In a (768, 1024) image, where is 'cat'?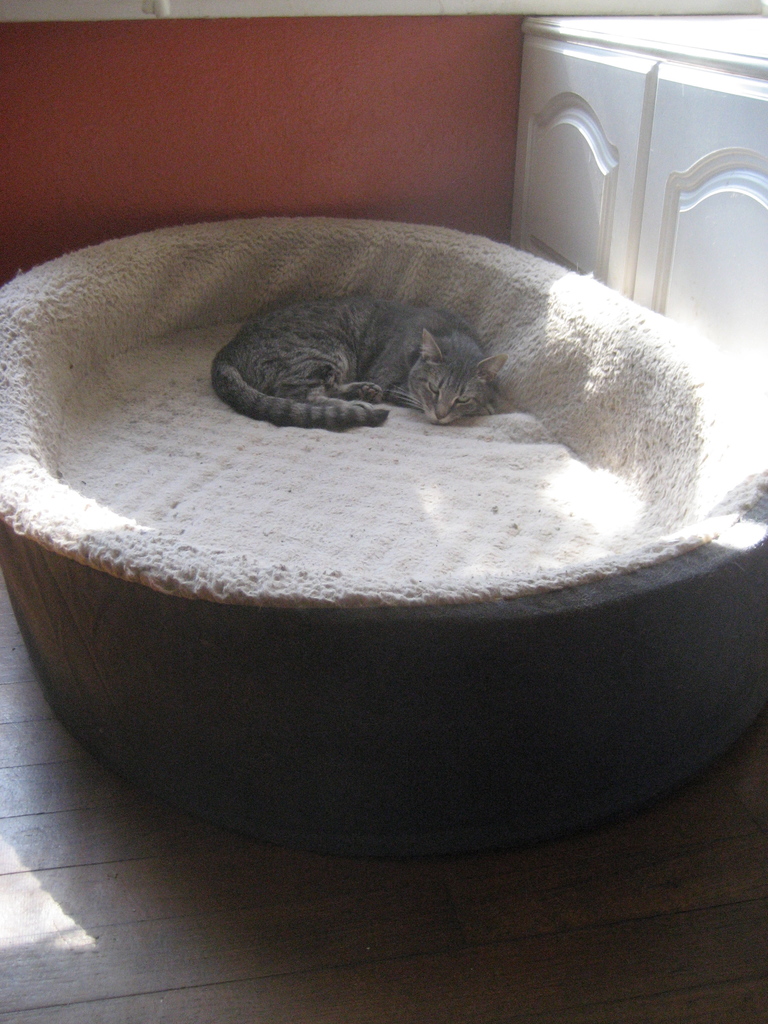
(x1=205, y1=287, x2=506, y2=428).
